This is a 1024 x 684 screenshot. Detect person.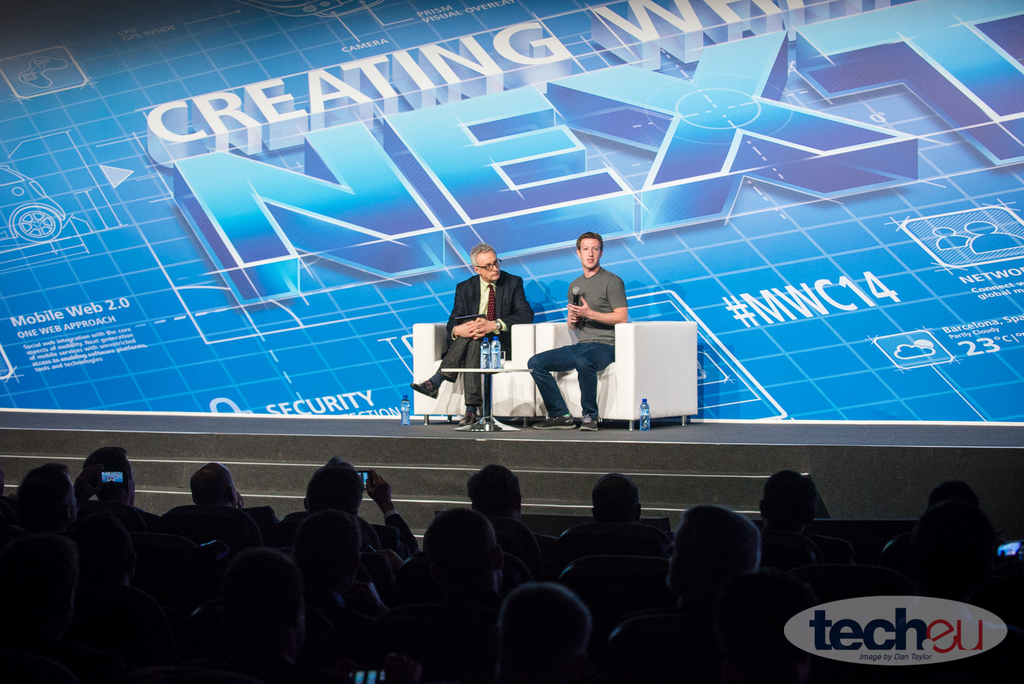
(466,464,550,569).
